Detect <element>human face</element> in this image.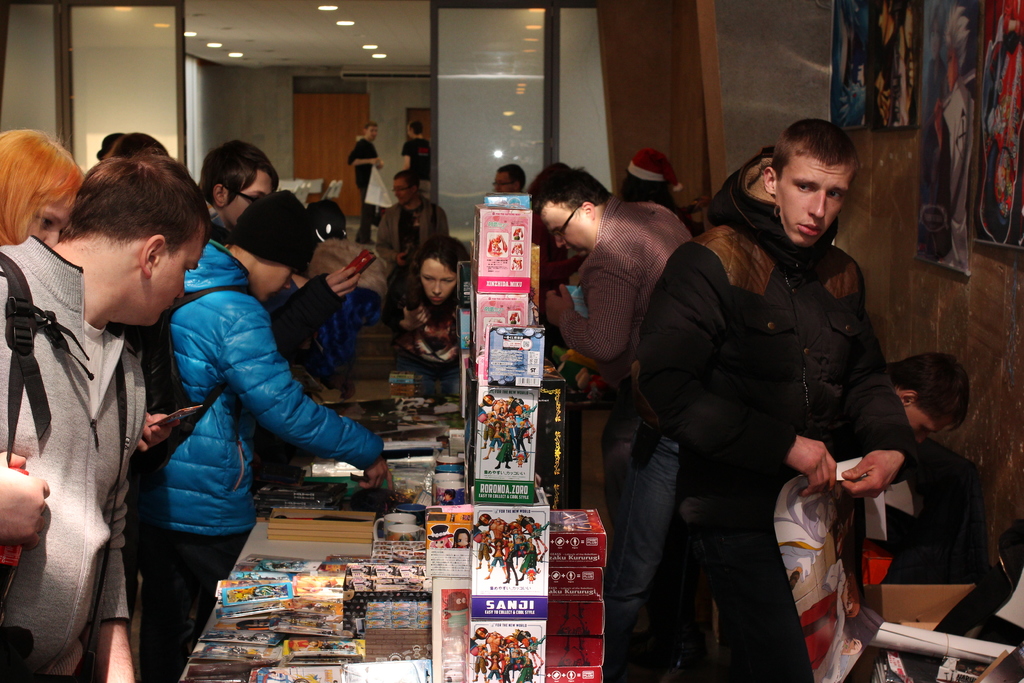
Detection: BBox(224, 168, 275, 231).
